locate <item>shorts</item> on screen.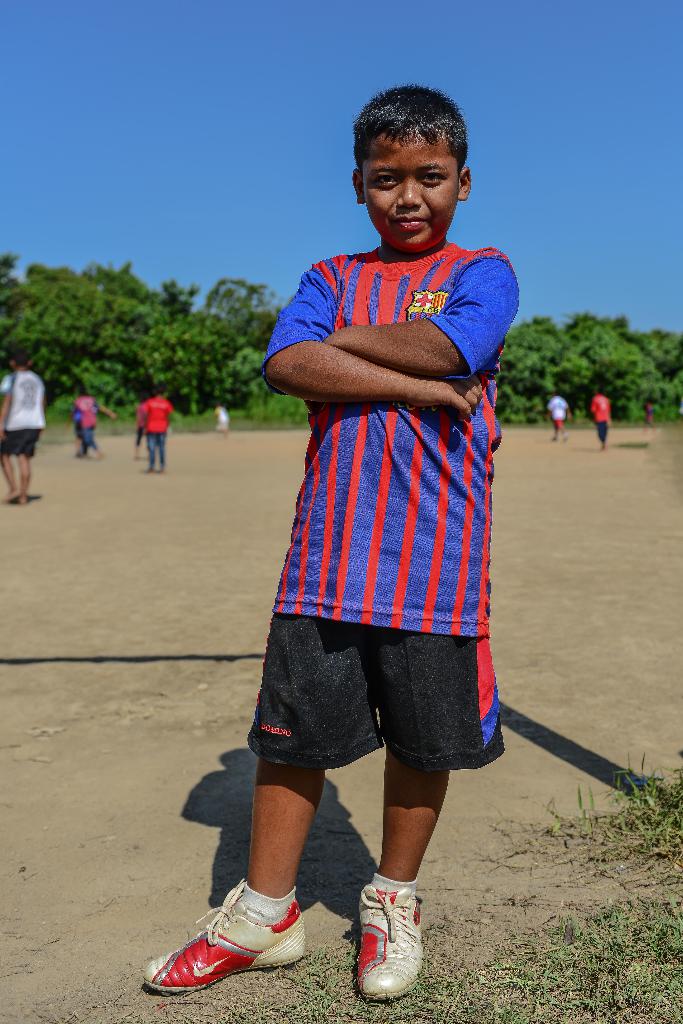
On screen at locate(554, 420, 565, 429).
